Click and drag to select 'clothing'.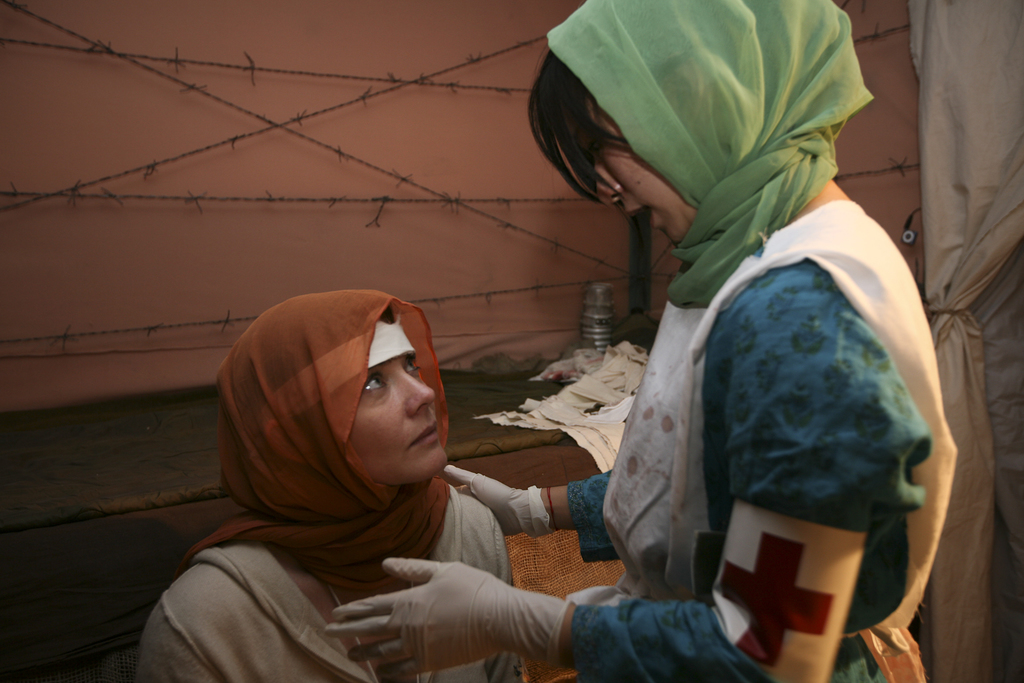
Selection: {"left": 132, "top": 286, "right": 528, "bottom": 682}.
